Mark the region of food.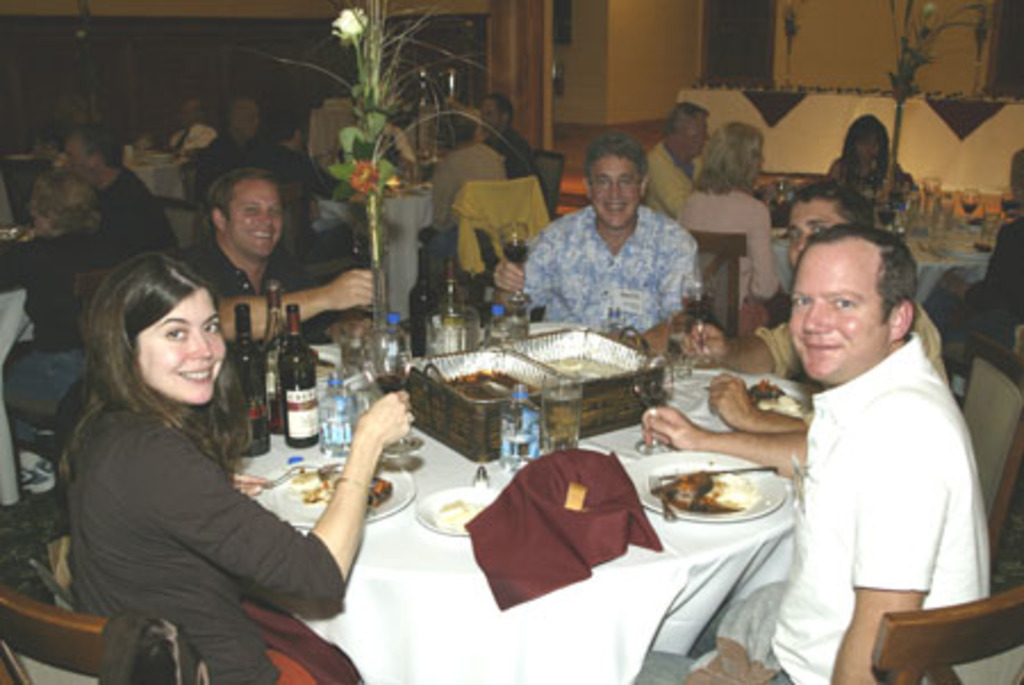
Region: x1=744, y1=375, x2=808, y2=416.
